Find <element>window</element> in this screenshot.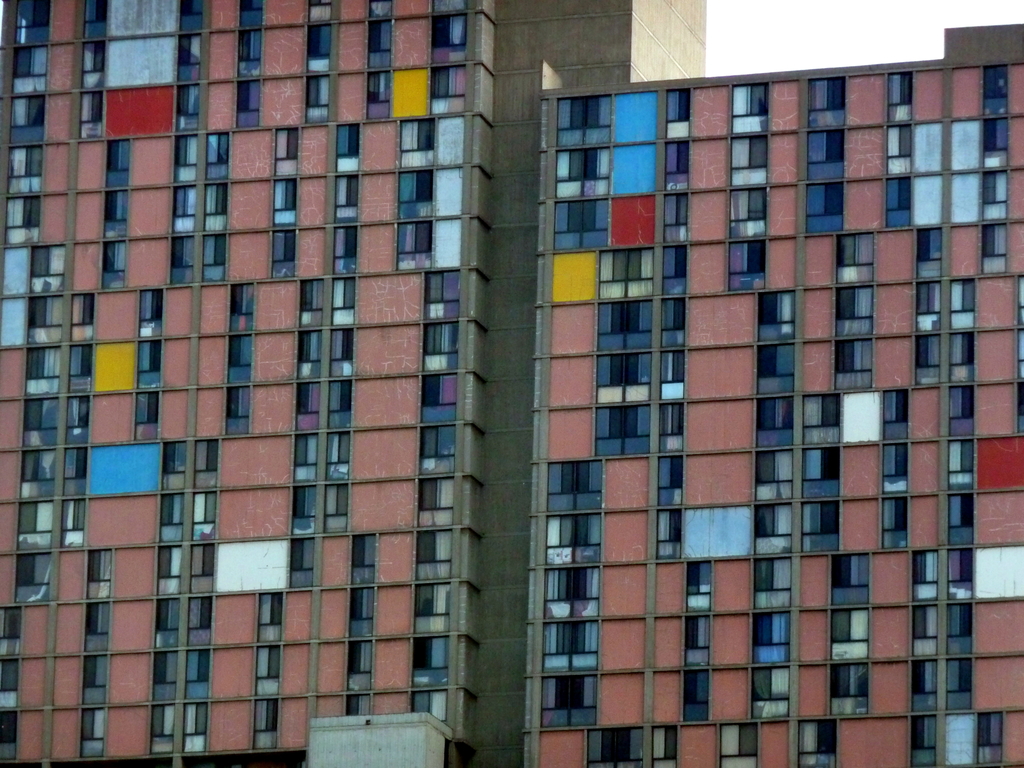
The bounding box for <element>window</element> is bbox=[416, 587, 453, 637].
